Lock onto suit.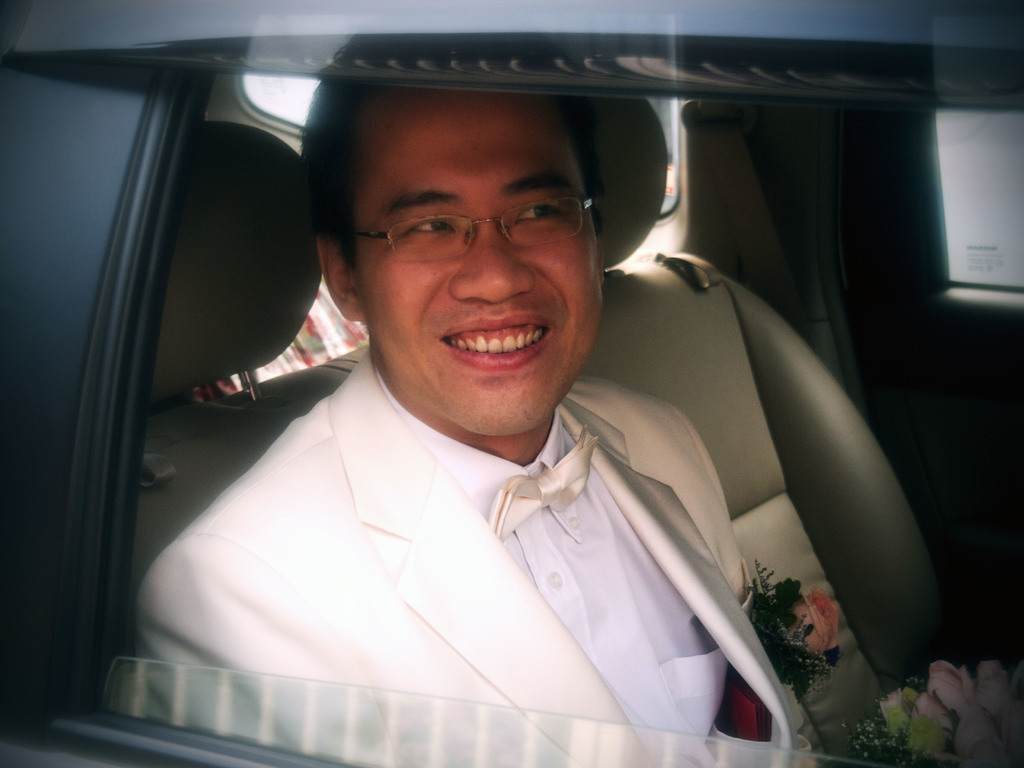
Locked: rect(143, 327, 826, 746).
